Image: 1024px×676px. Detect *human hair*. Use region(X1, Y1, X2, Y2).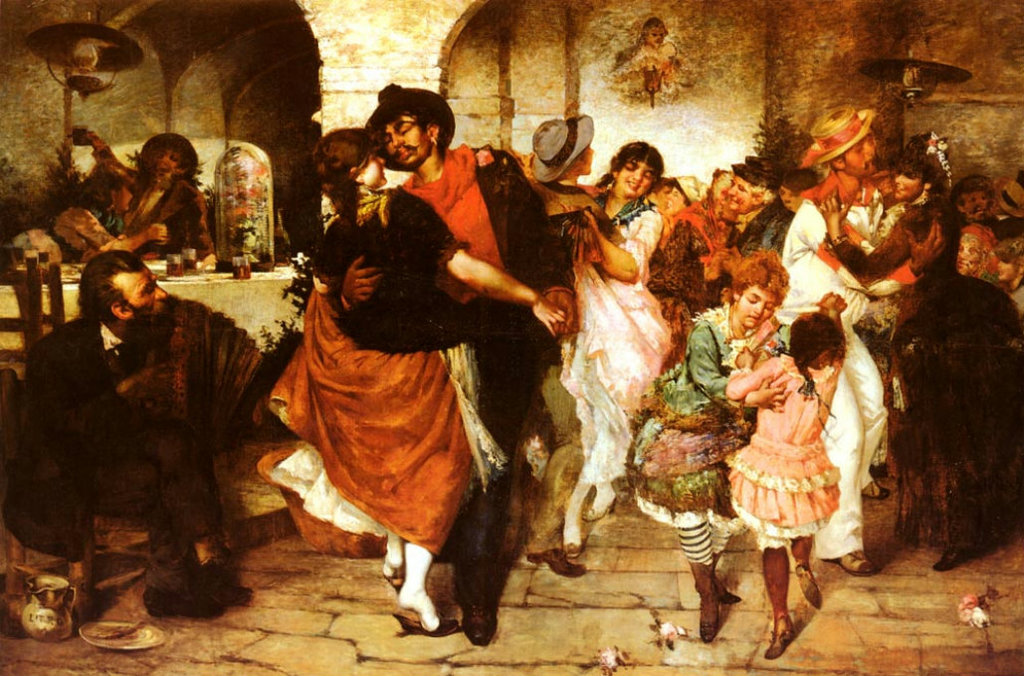
region(78, 249, 141, 326).
